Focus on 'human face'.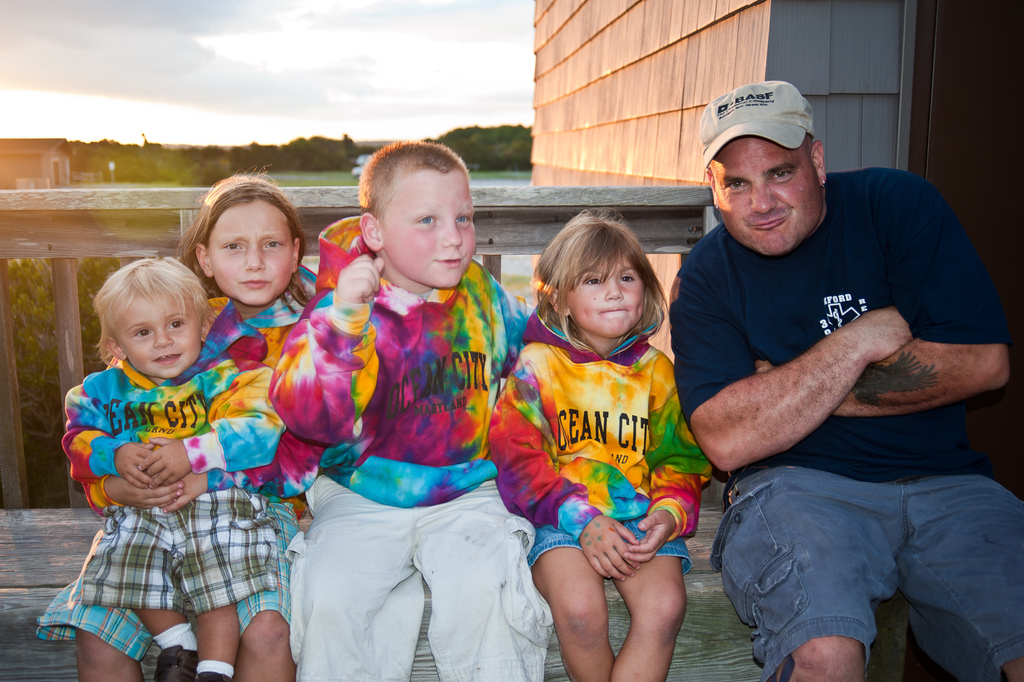
Focused at box=[572, 255, 644, 339].
